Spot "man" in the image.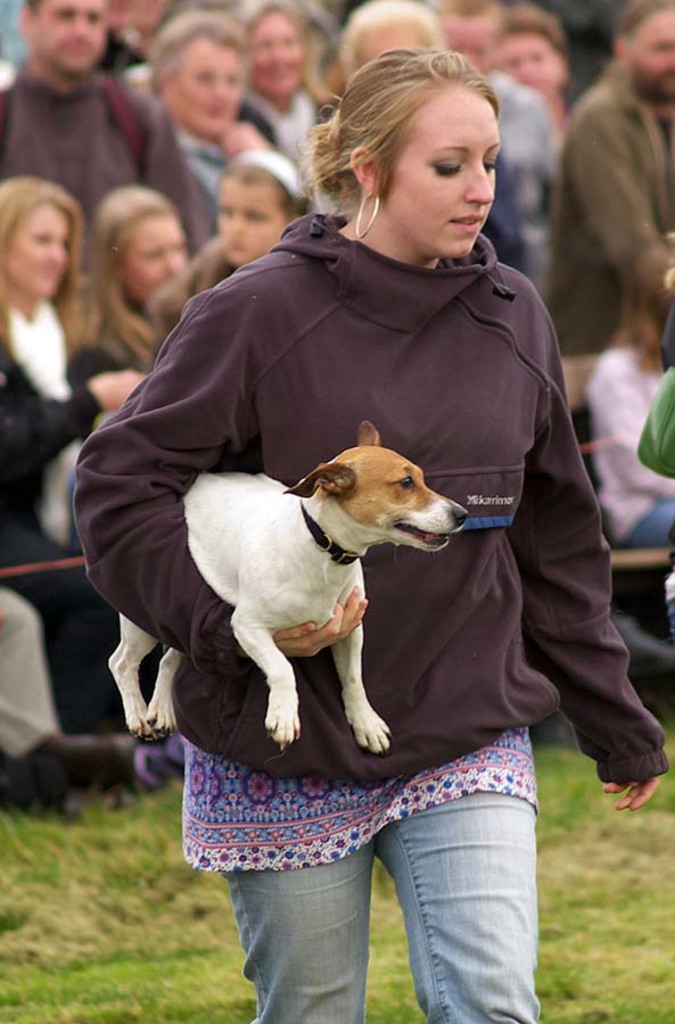
"man" found at box(428, 0, 563, 308).
